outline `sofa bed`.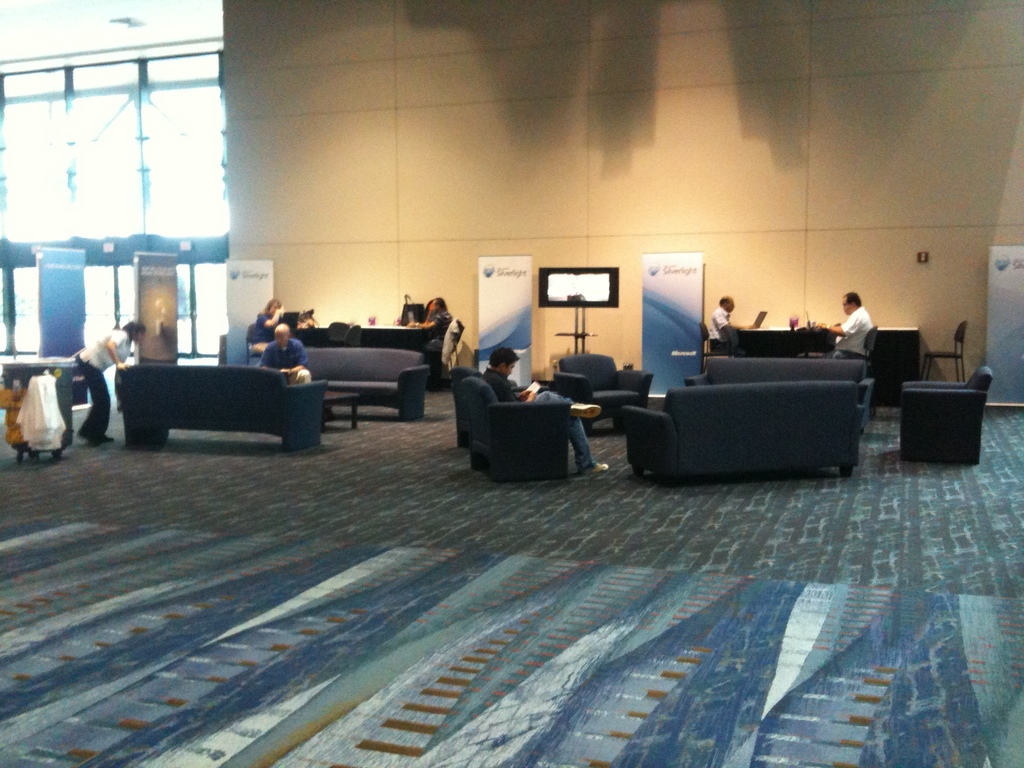
Outline: [684, 351, 870, 389].
